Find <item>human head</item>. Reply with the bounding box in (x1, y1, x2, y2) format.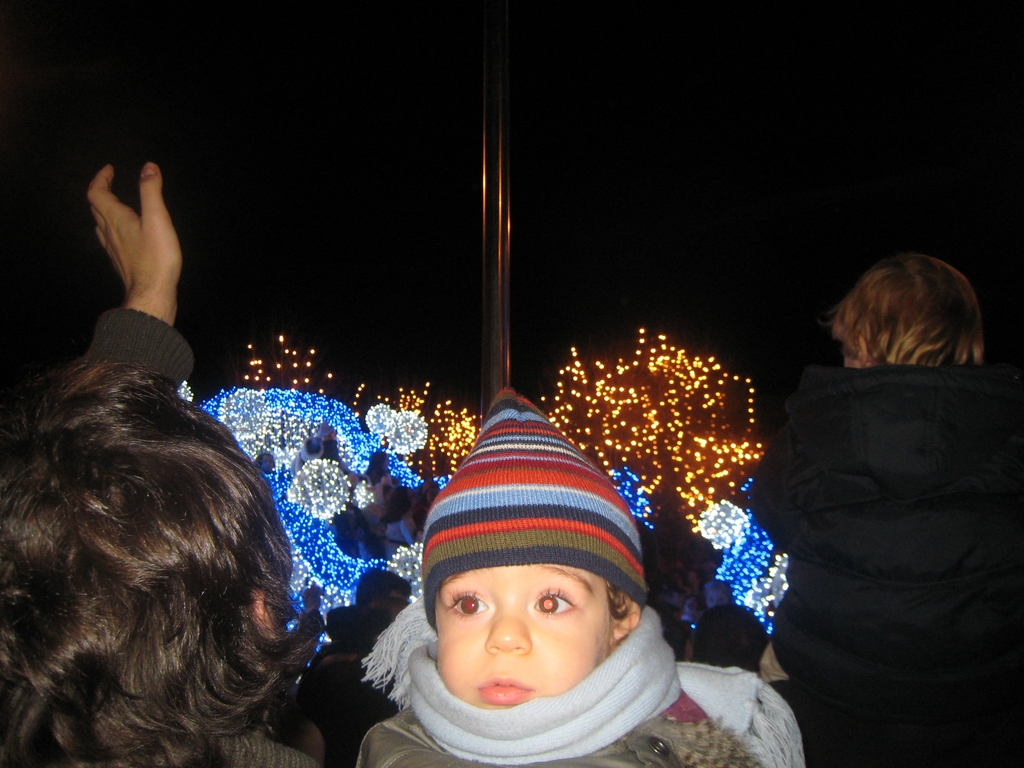
(812, 252, 998, 383).
